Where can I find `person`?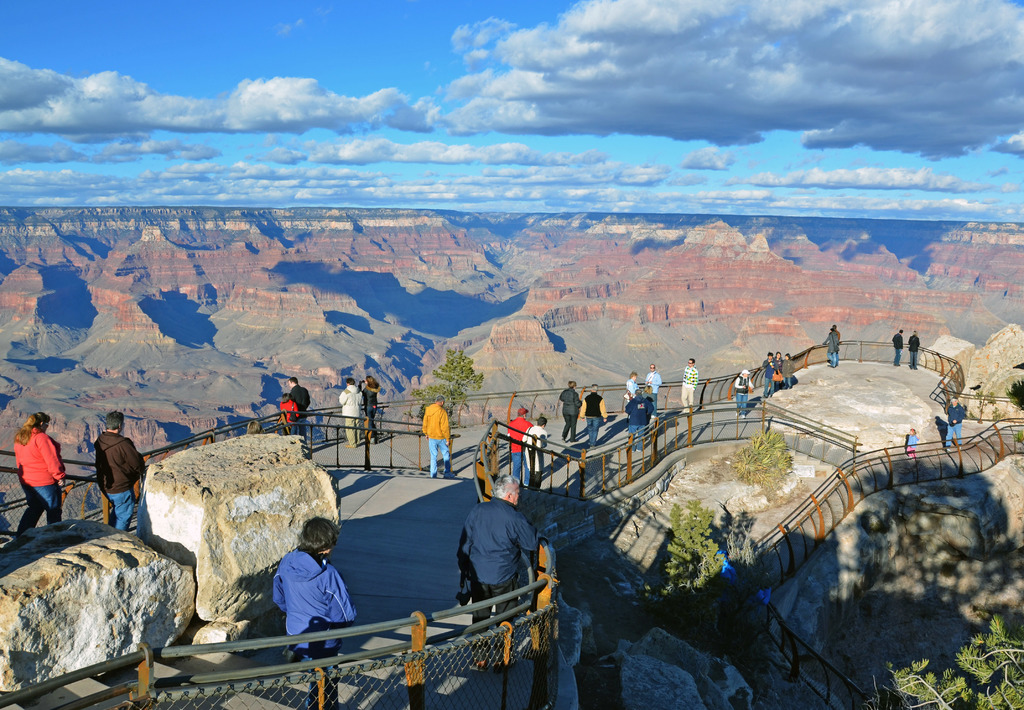
You can find it at detection(735, 369, 753, 421).
